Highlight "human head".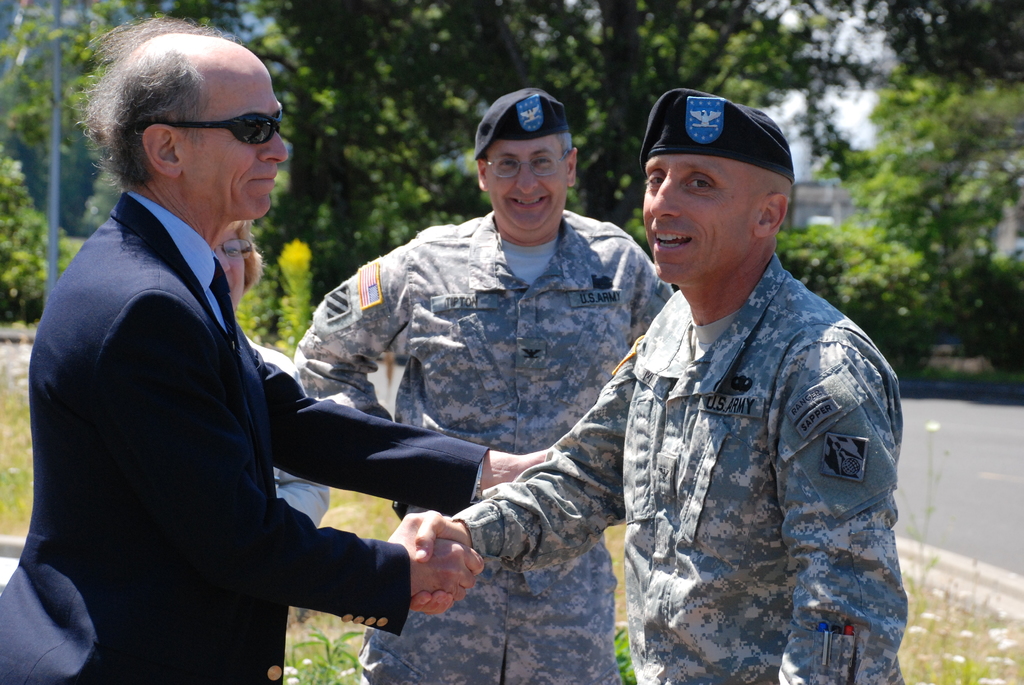
Highlighted region: rect(476, 86, 576, 242).
